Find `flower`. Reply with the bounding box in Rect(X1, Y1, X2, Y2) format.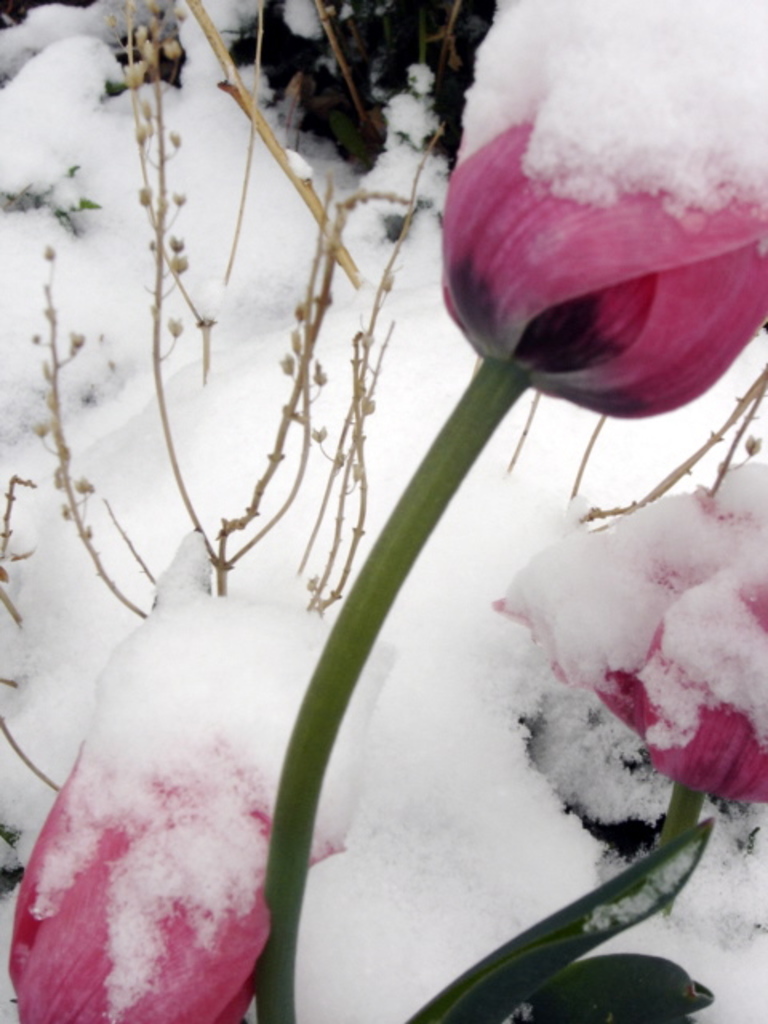
Rect(485, 464, 766, 808).
